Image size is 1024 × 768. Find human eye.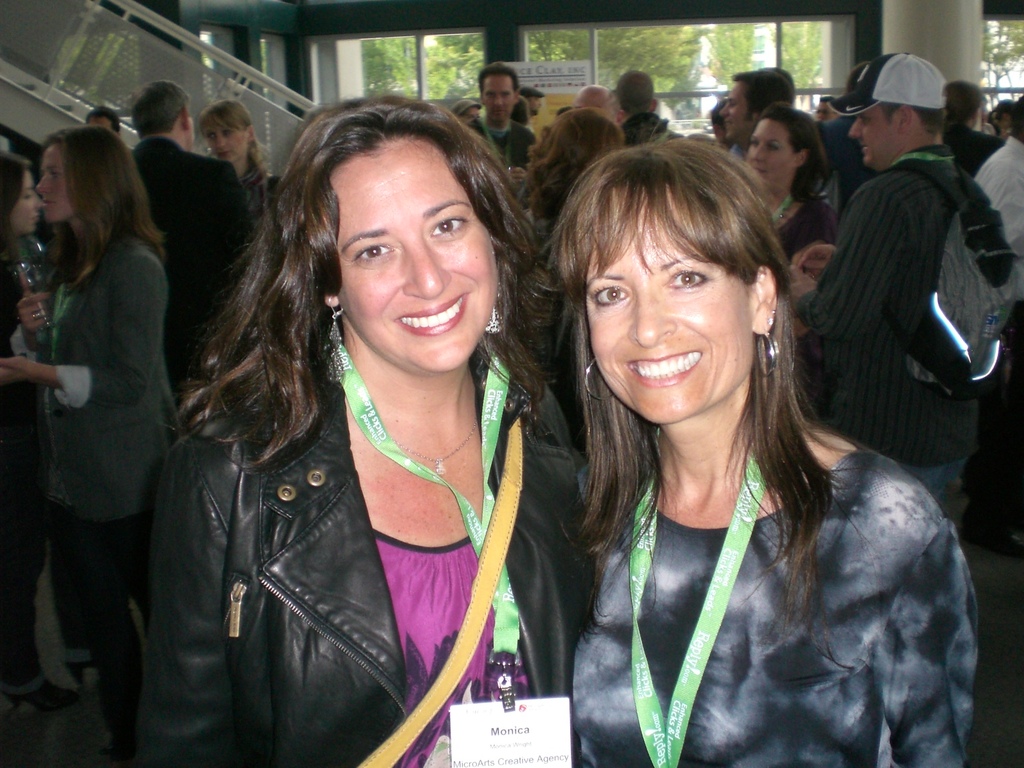
pyautogui.locateOnScreen(584, 282, 633, 308).
